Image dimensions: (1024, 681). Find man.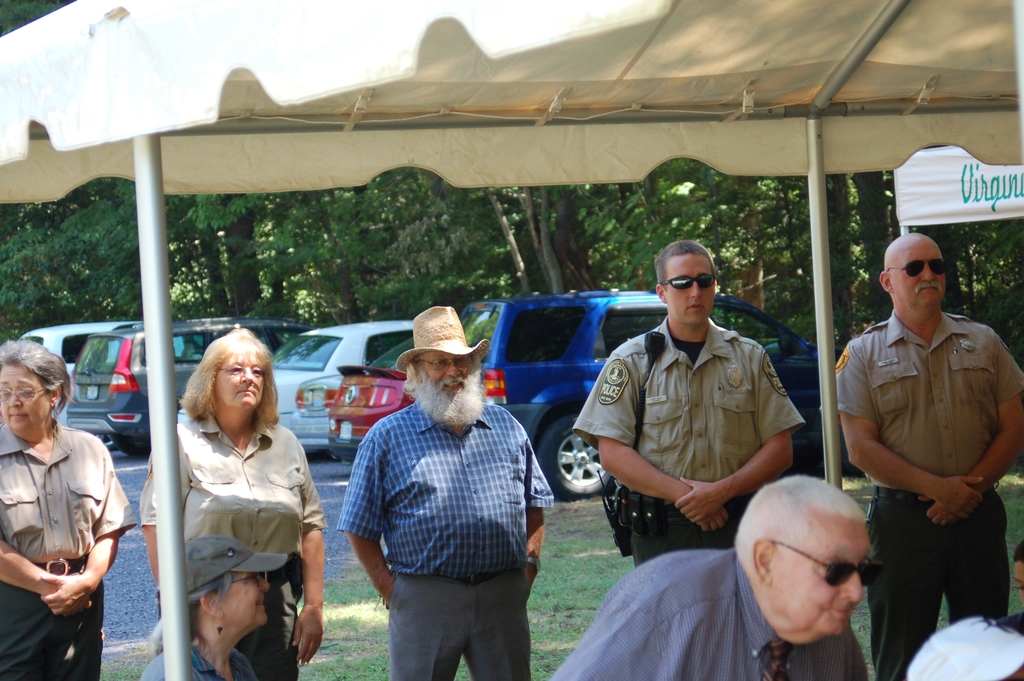
338,306,556,680.
